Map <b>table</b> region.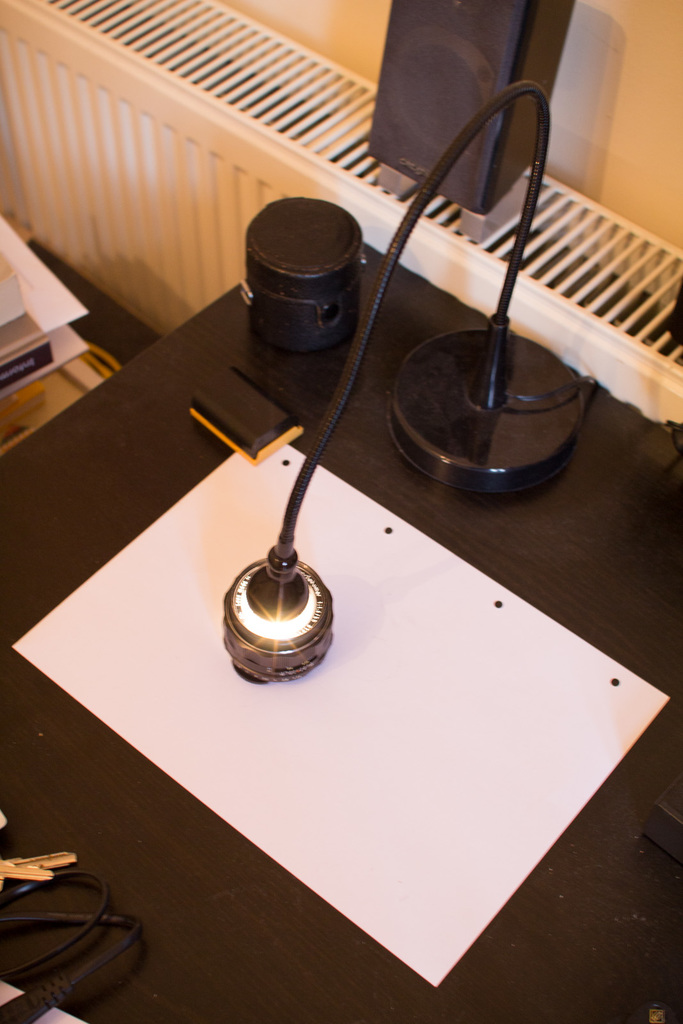
Mapped to <box>0,193,651,1023</box>.
